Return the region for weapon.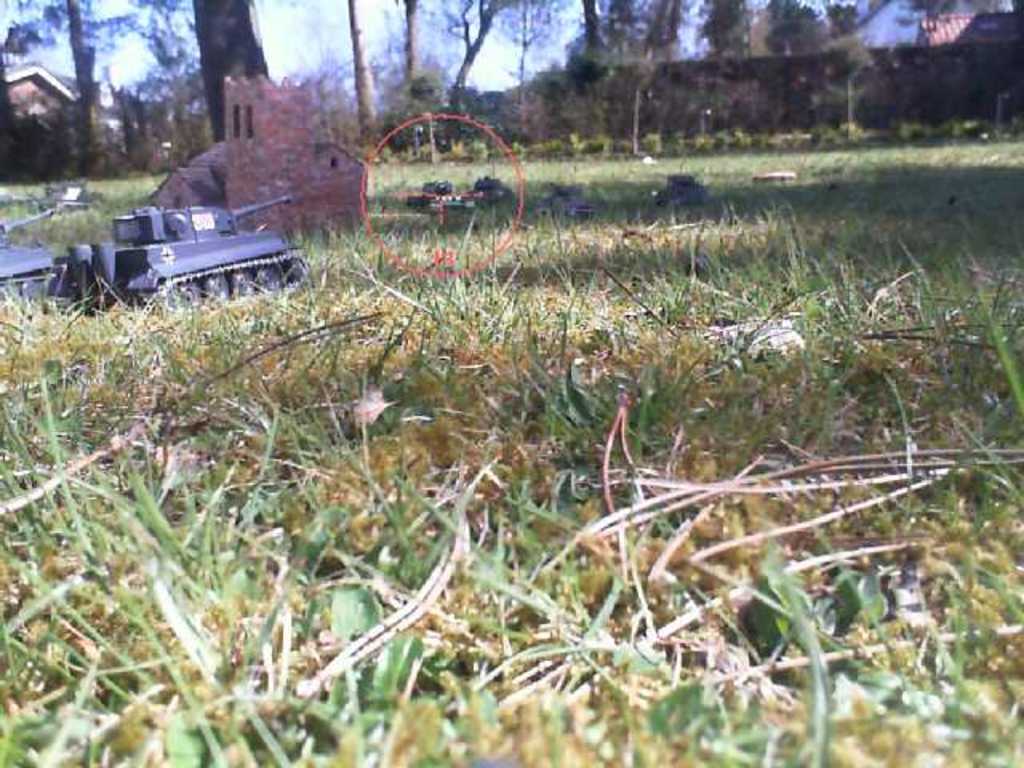
2:198:291:314.
